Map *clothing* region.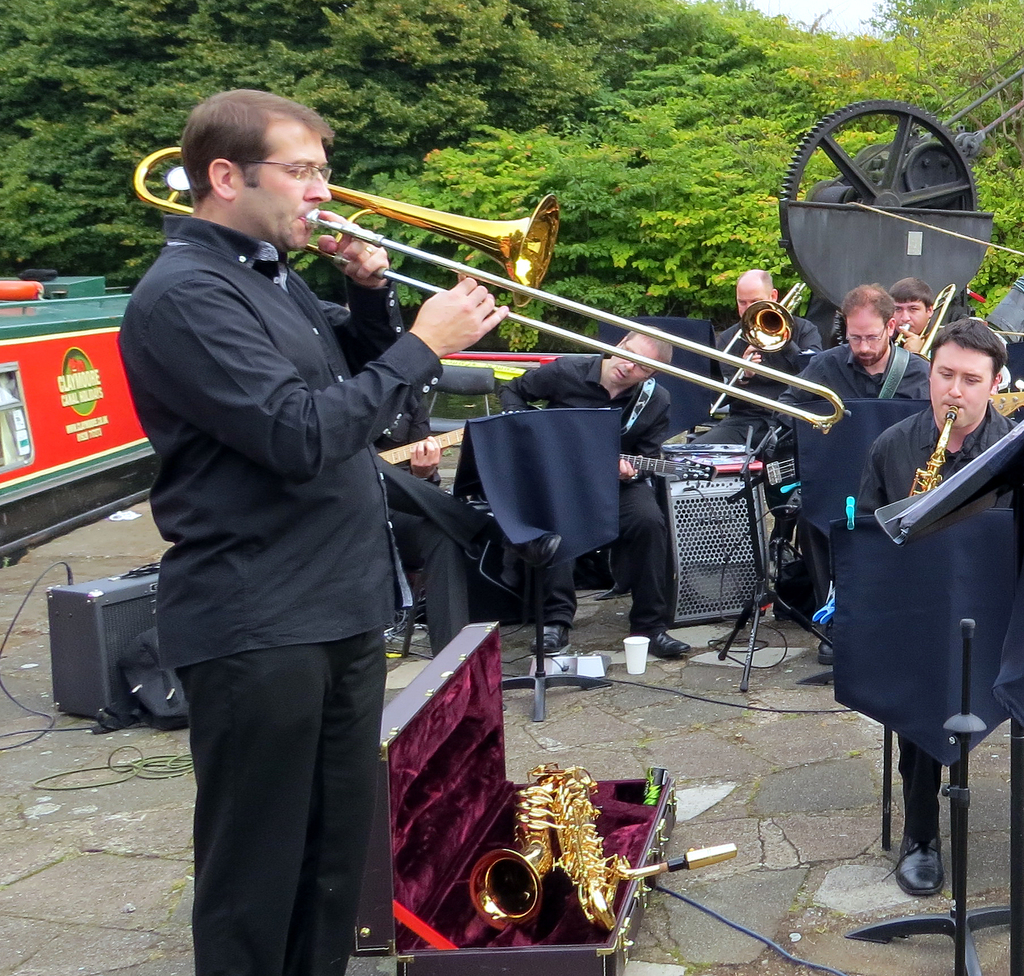
Mapped to {"x1": 377, "y1": 384, "x2": 506, "y2": 658}.
